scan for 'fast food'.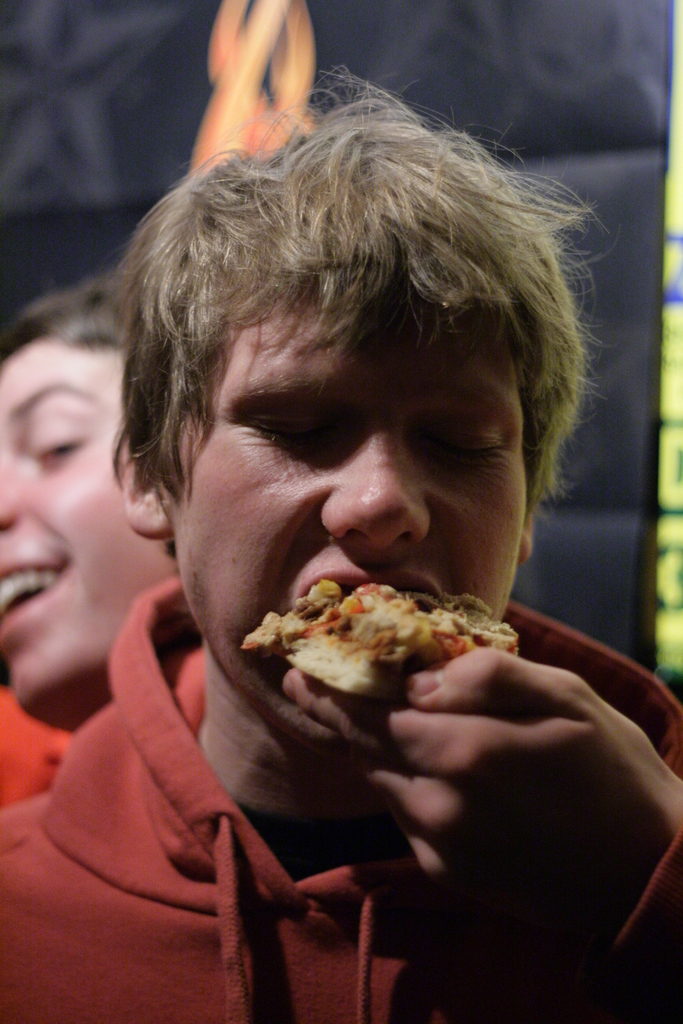
Scan result: 204/559/512/719.
